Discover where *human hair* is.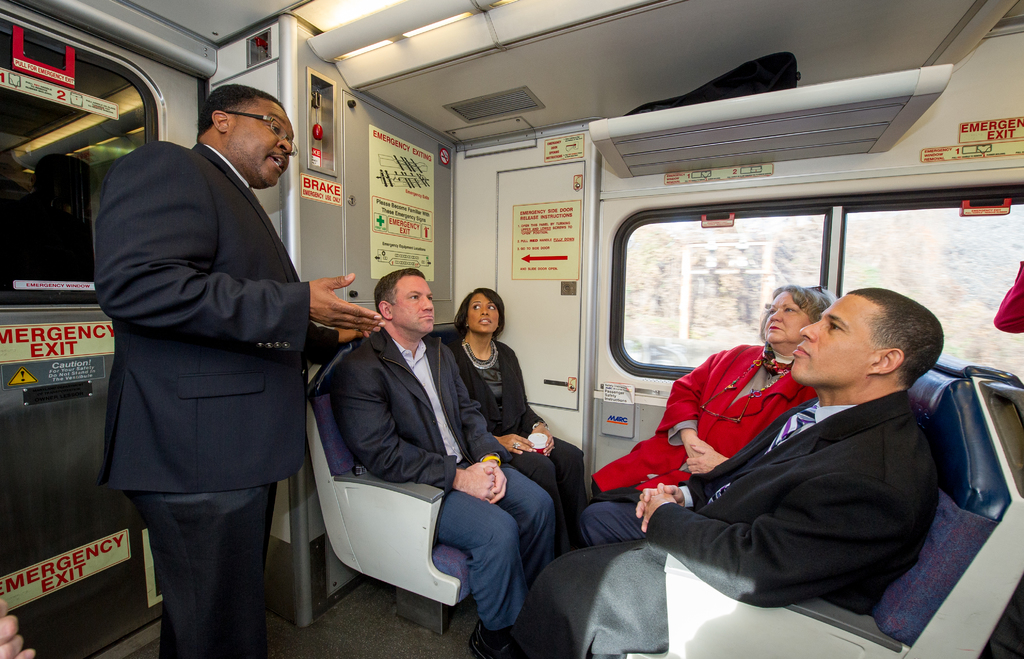
Discovered at detection(196, 86, 292, 144).
